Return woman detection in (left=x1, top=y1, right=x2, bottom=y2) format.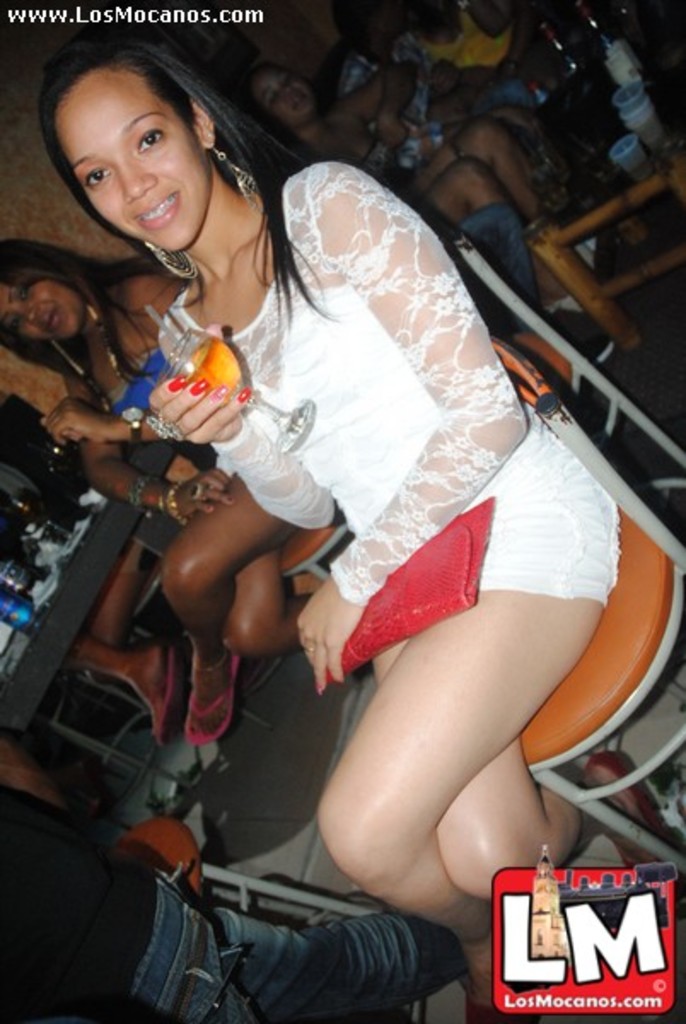
(left=246, top=53, right=578, bottom=305).
